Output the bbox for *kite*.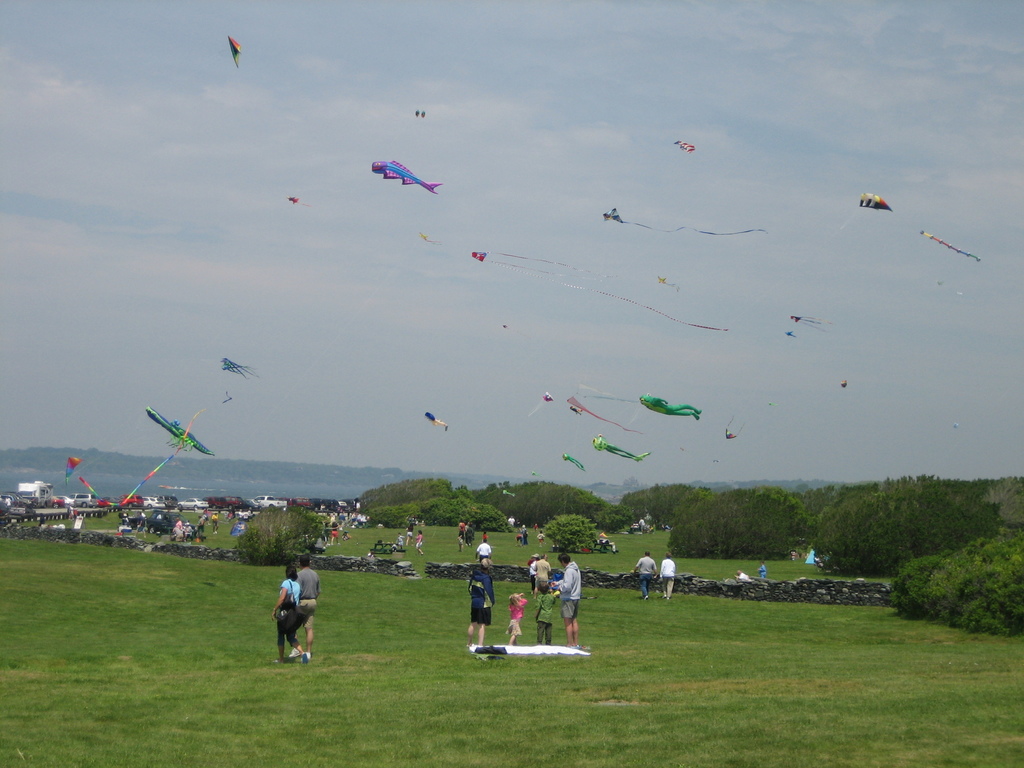
600 205 769 238.
